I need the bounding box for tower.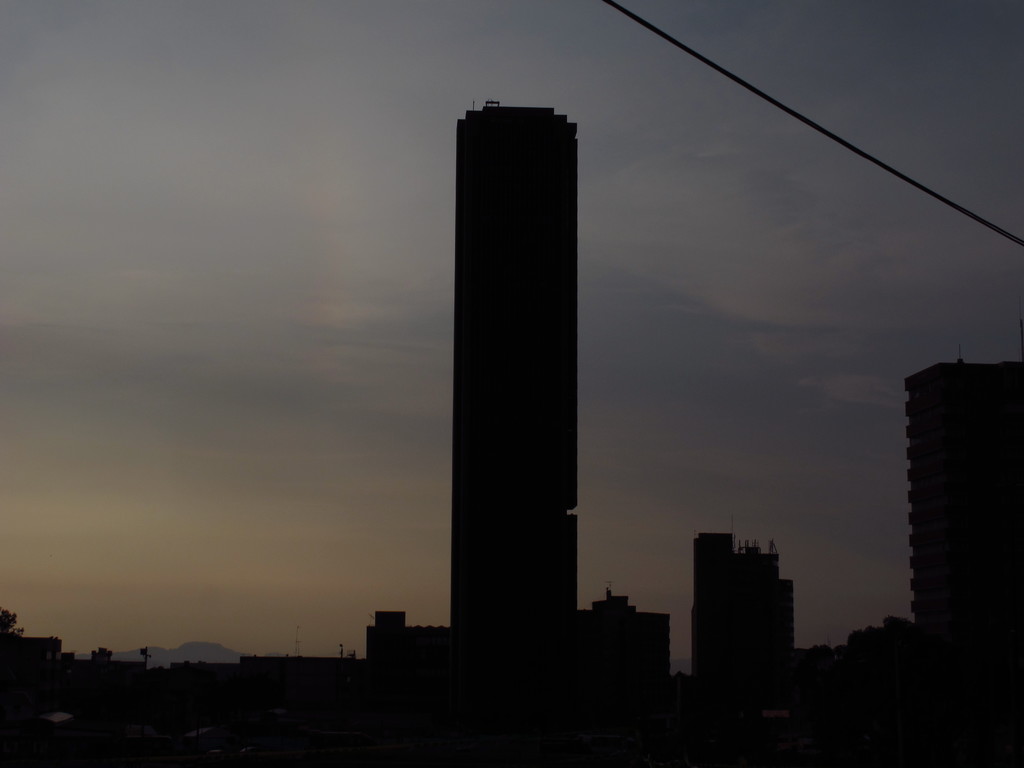
Here it is: (x1=448, y1=100, x2=580, y2=631).
